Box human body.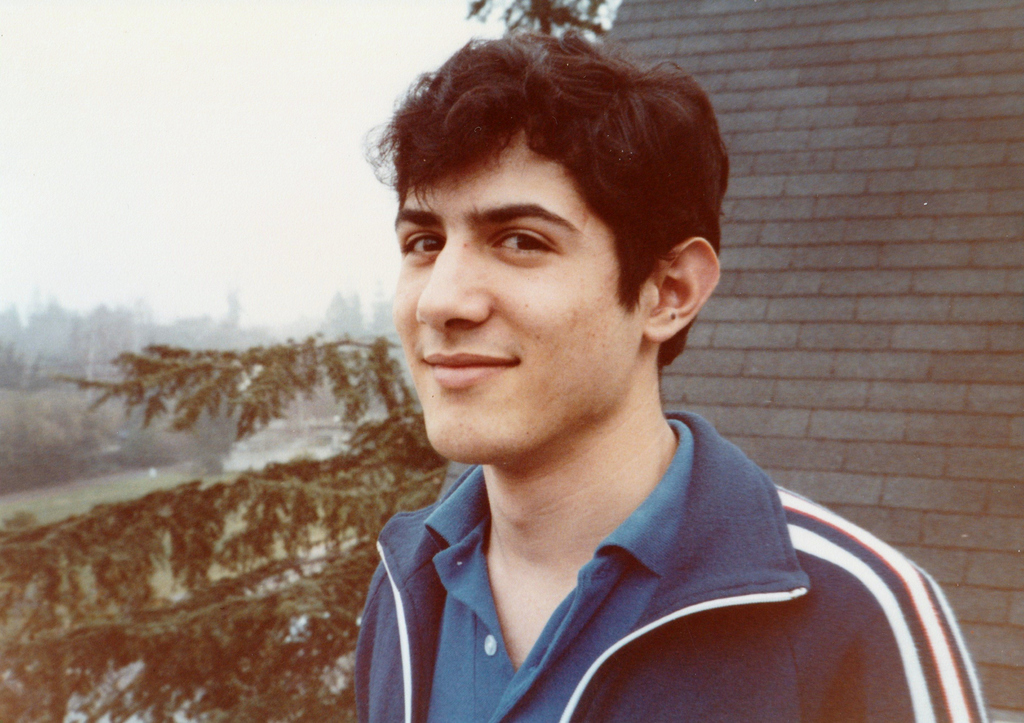
bbox=[314, 79, 927, 703].
